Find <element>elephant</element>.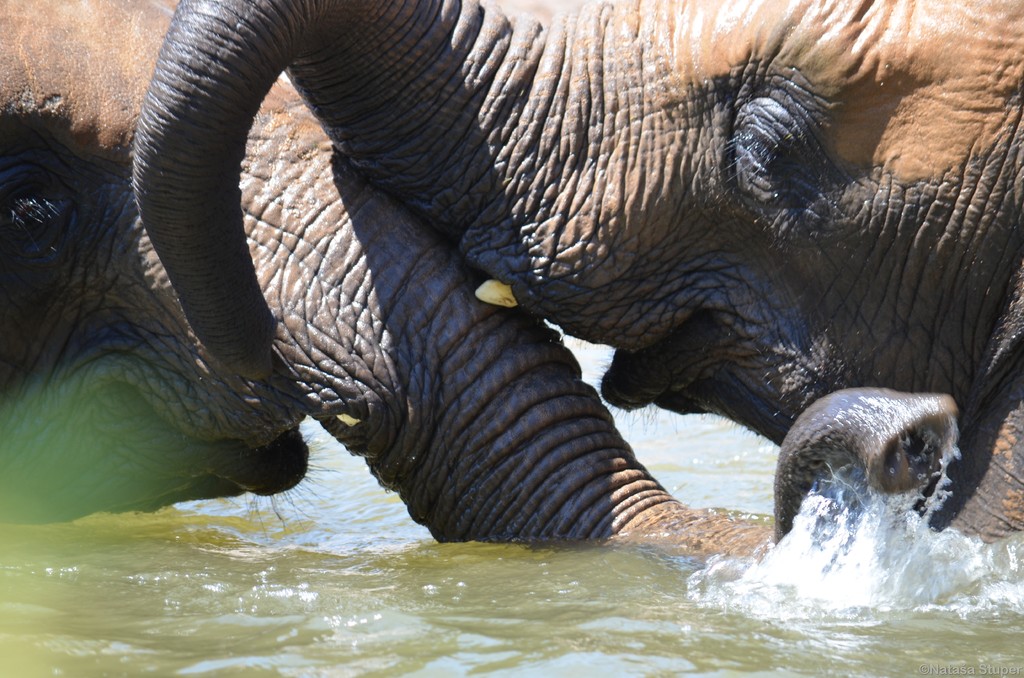
left=0, top=0, right=960, bottom=571.
